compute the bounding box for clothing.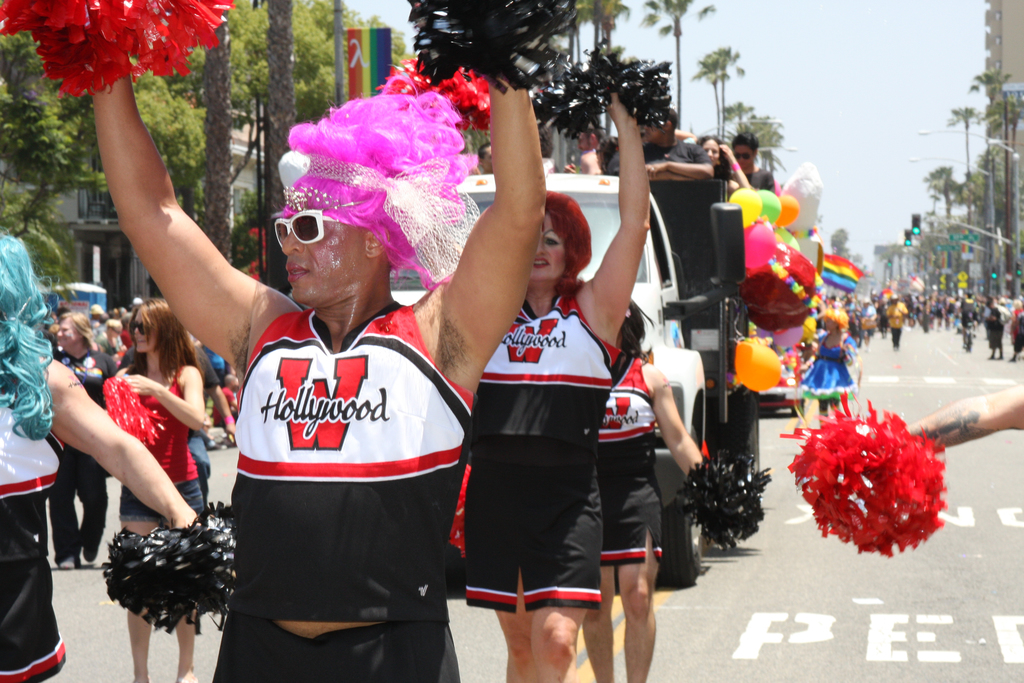
595,365,661,573.
